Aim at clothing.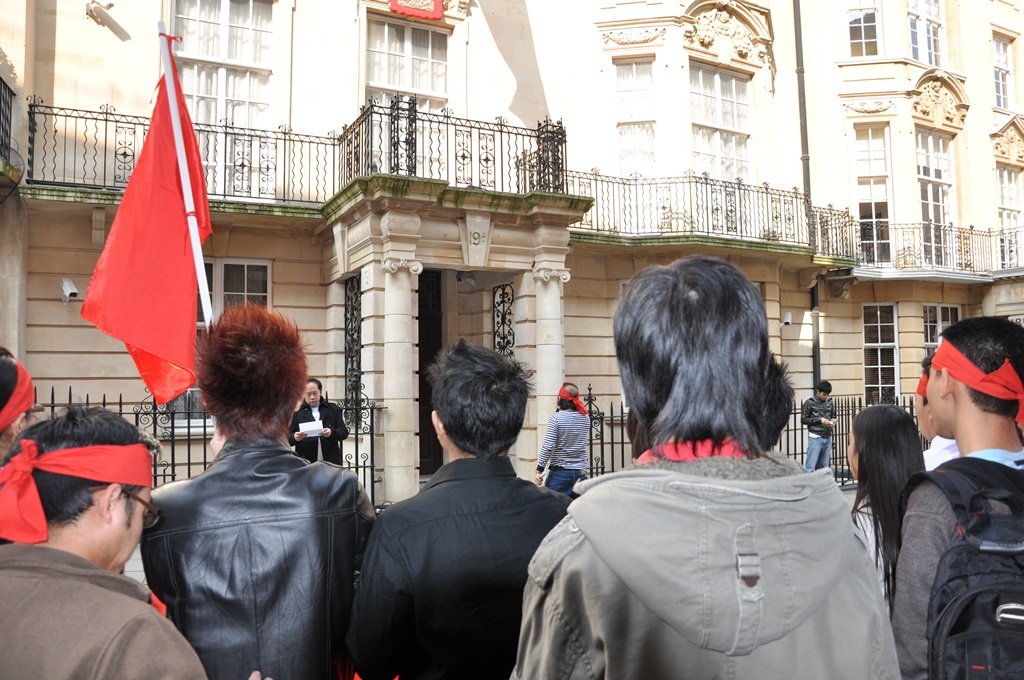
Aimed at 119, 388, 369, 679.
